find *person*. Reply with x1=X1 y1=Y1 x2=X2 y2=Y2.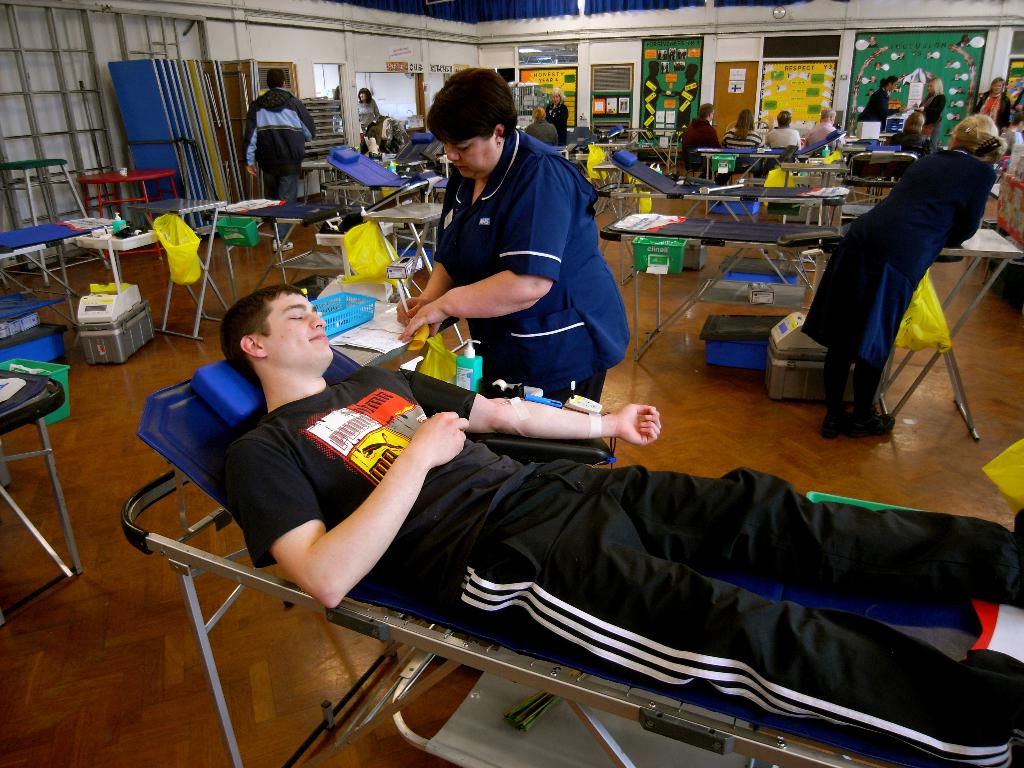
x1=856 y1=78 x2=900 y2=147.
